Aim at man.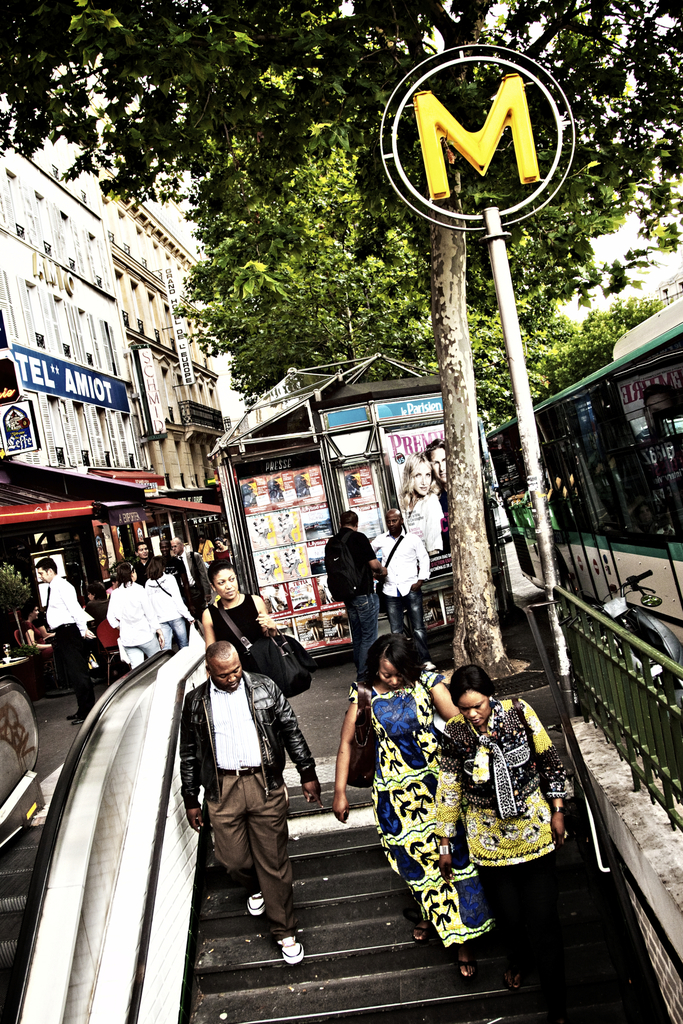
Aimed at {"left": 187, "top": 648, "right": 320, "bottom": 939}.
